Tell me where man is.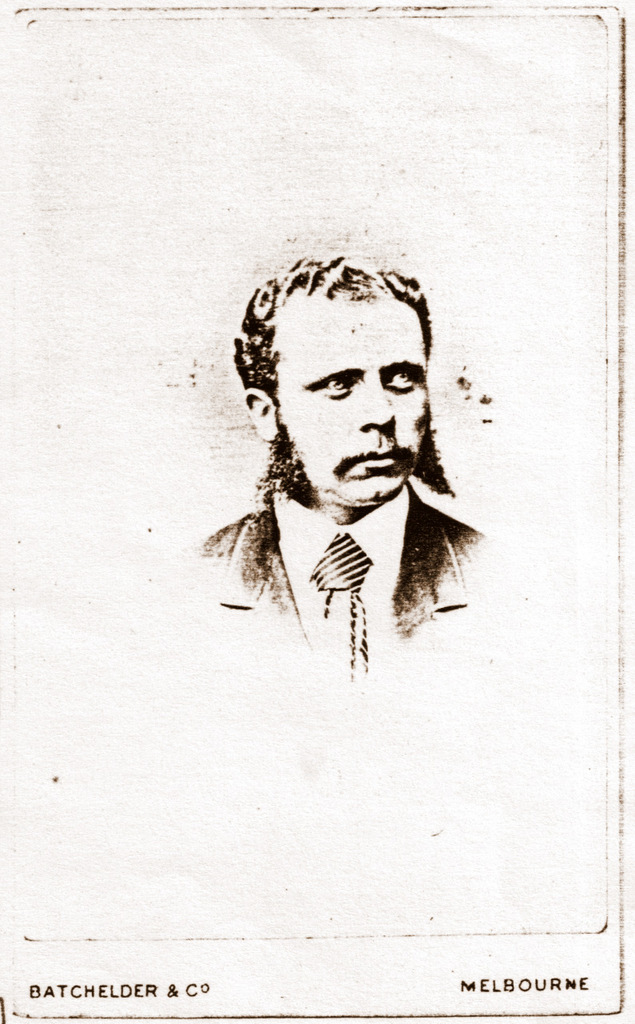
man is at pyautogui.locateOnScreen(181, 269, 509, 682).
